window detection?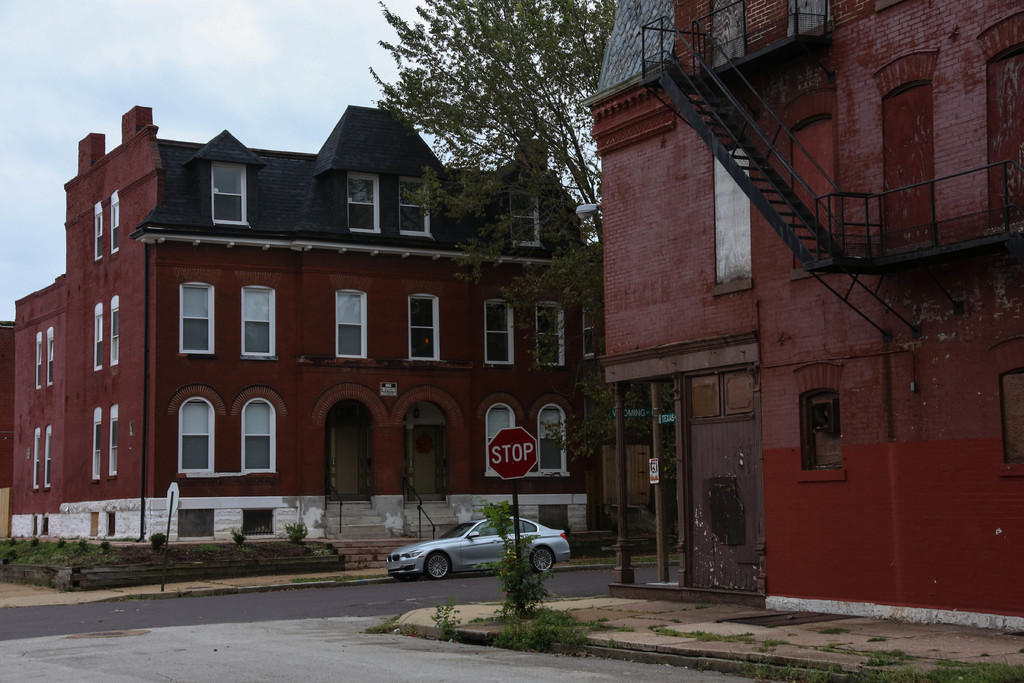
(542, 302, 564, 365)
